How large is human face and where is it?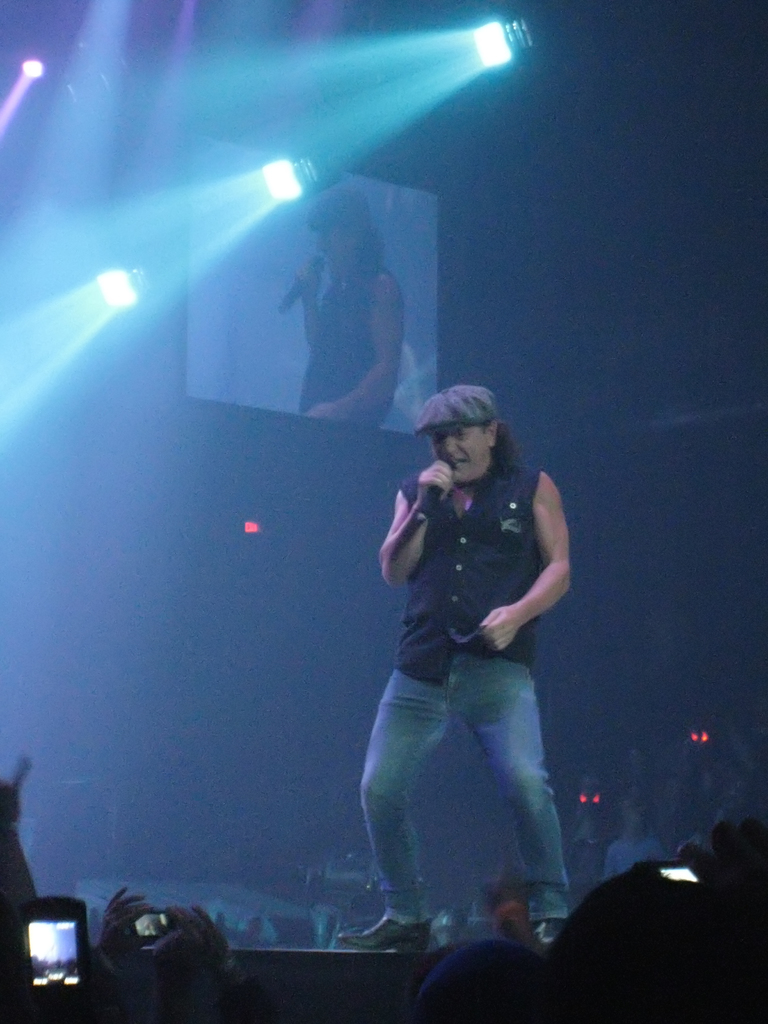
Bounding box: locate(424, 428, 490, 480).
